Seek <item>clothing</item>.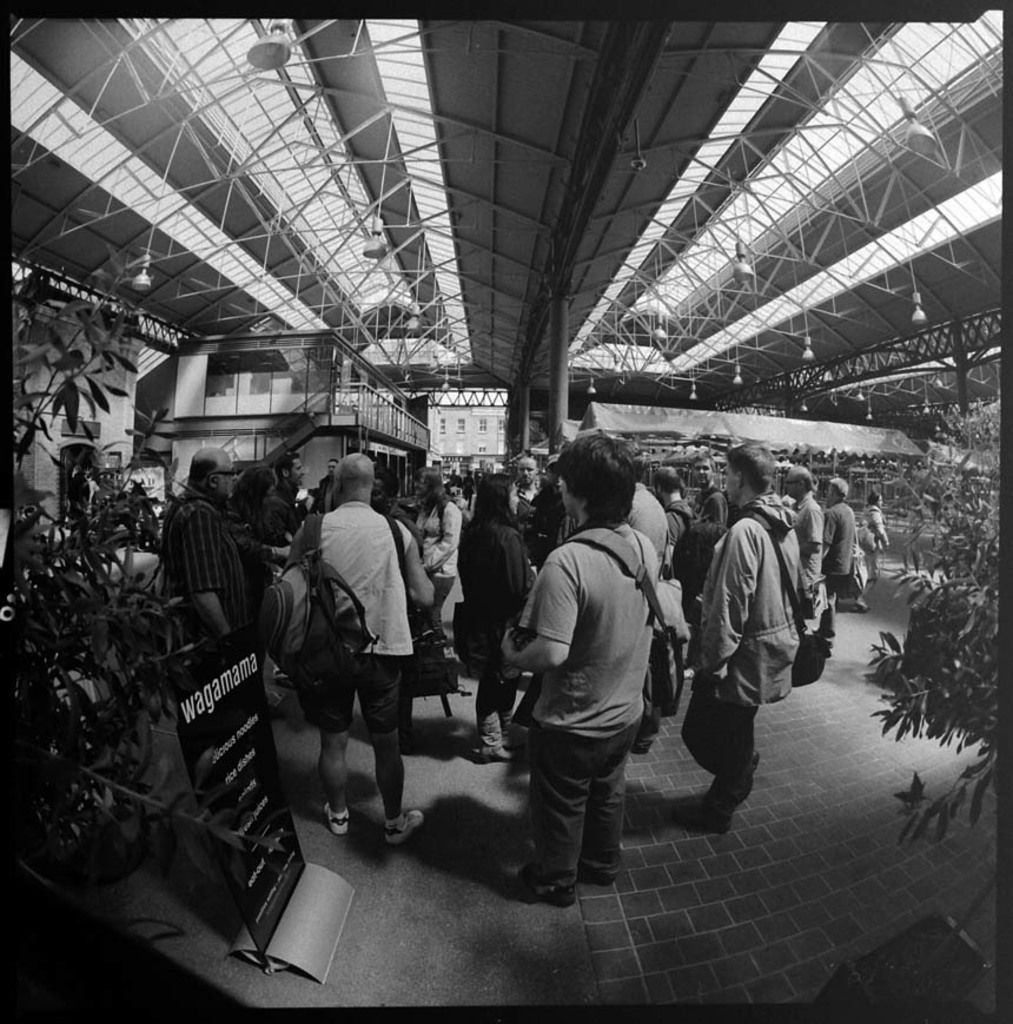
456:520:531:747.
